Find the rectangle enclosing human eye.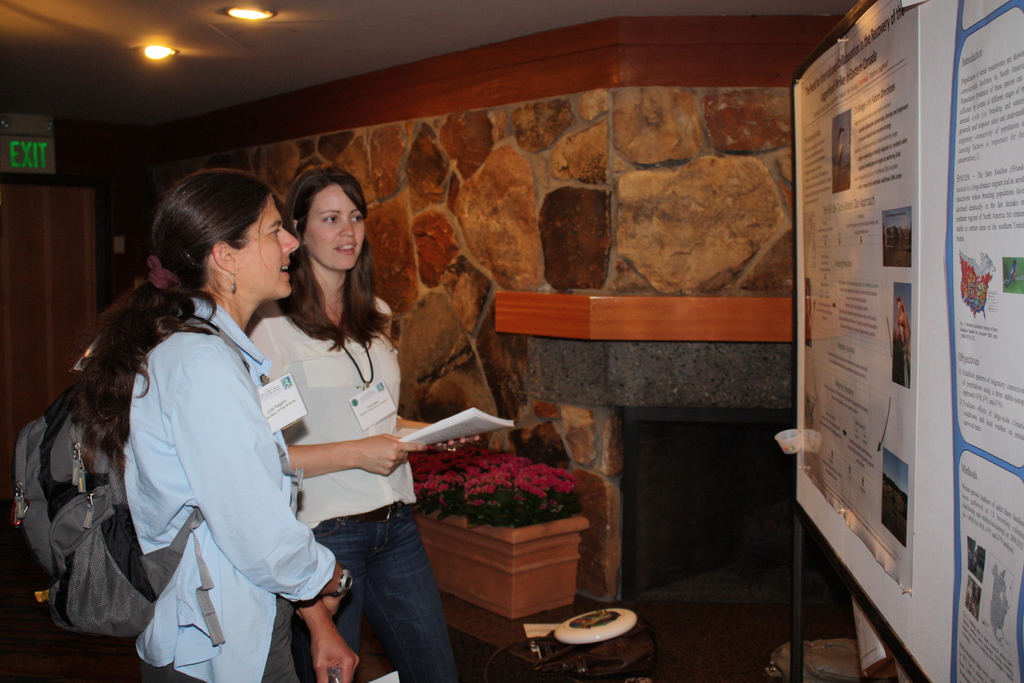
(268,223,280,238).
